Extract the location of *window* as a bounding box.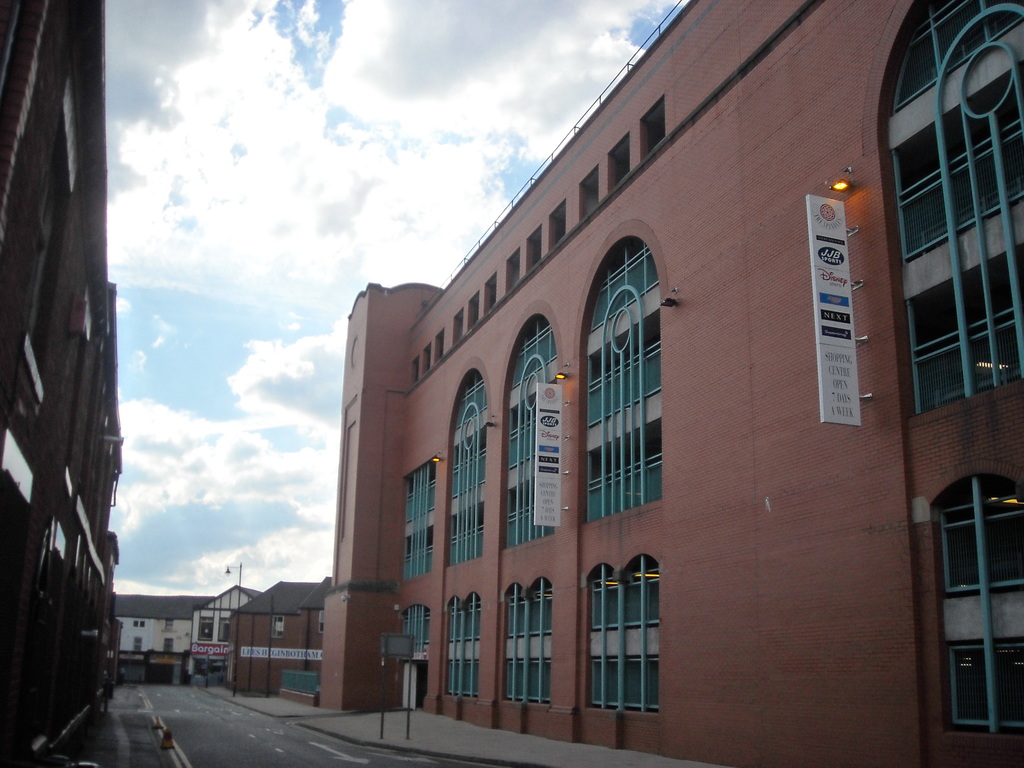
26, 139, 74, 352.
